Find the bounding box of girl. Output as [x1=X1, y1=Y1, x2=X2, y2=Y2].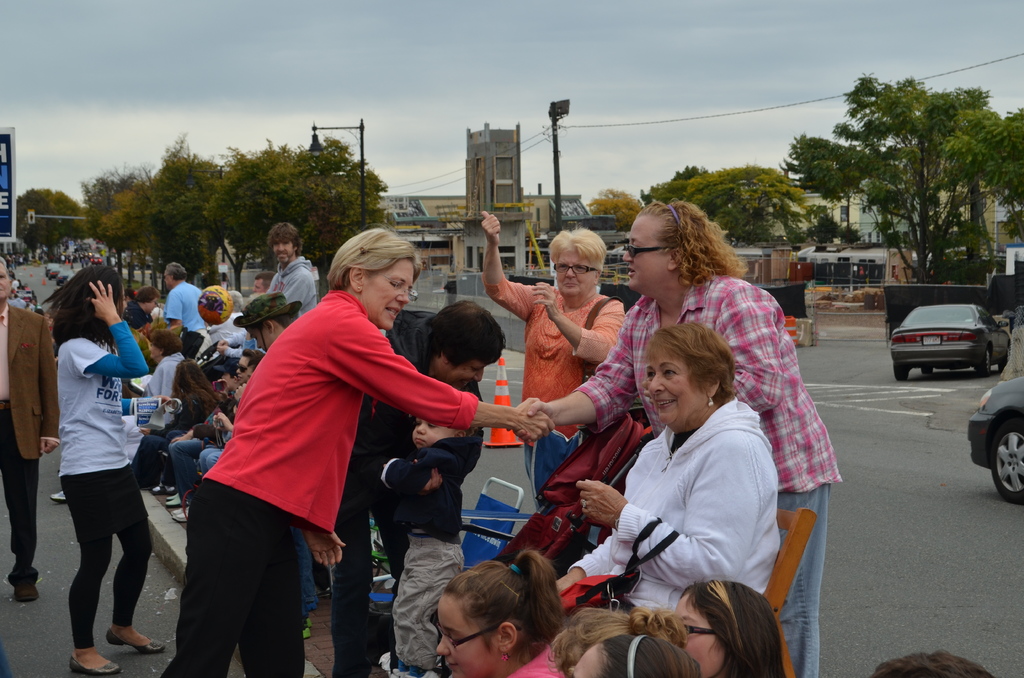
[x1=45, y1=268, x2=170, y2=677].
